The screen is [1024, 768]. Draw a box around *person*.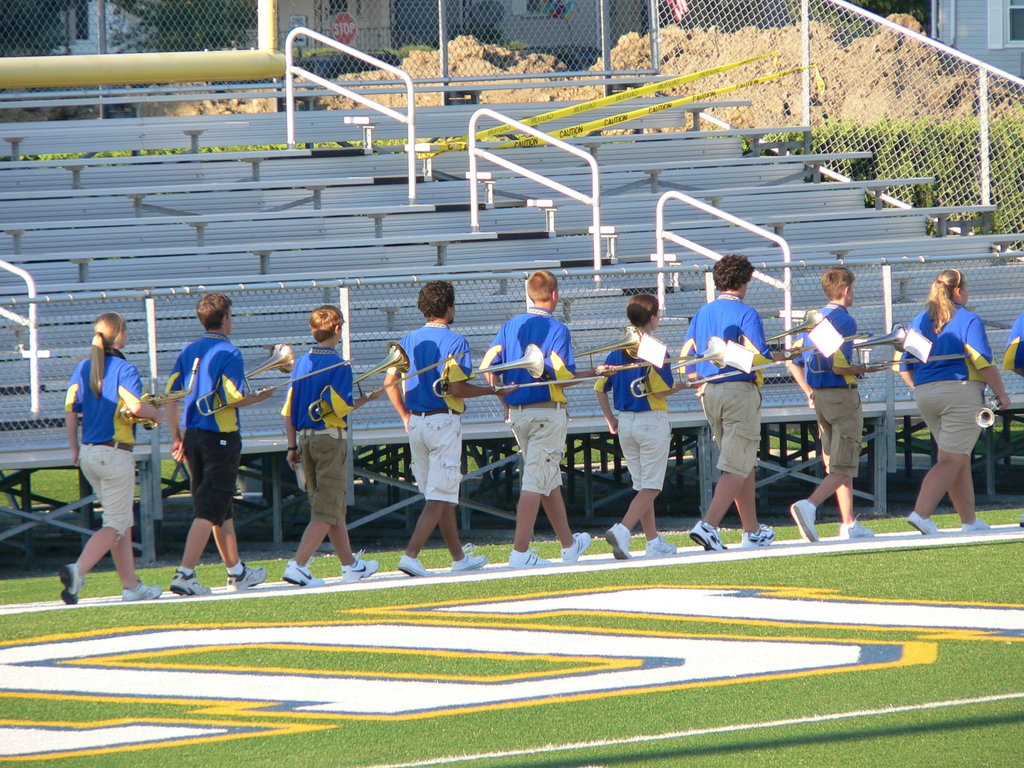
(x1=595, y1=294, x2=689, y2=556).
